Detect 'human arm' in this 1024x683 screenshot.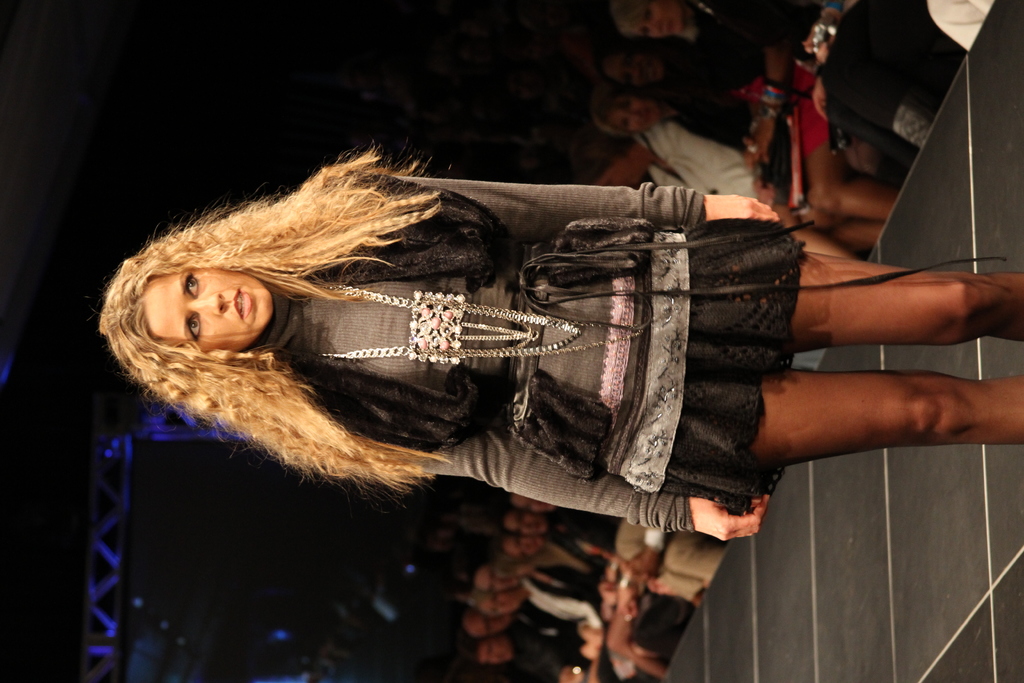
Detection: crop(626, 530, 667, 582).
